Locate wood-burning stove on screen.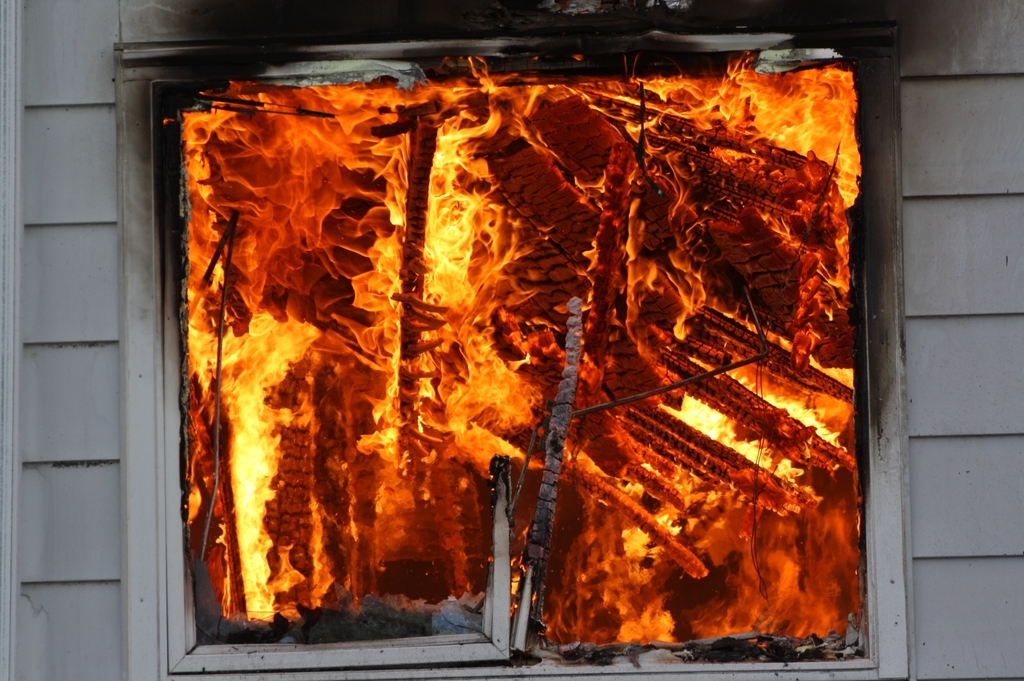
On screen at 154,6,867,679.
